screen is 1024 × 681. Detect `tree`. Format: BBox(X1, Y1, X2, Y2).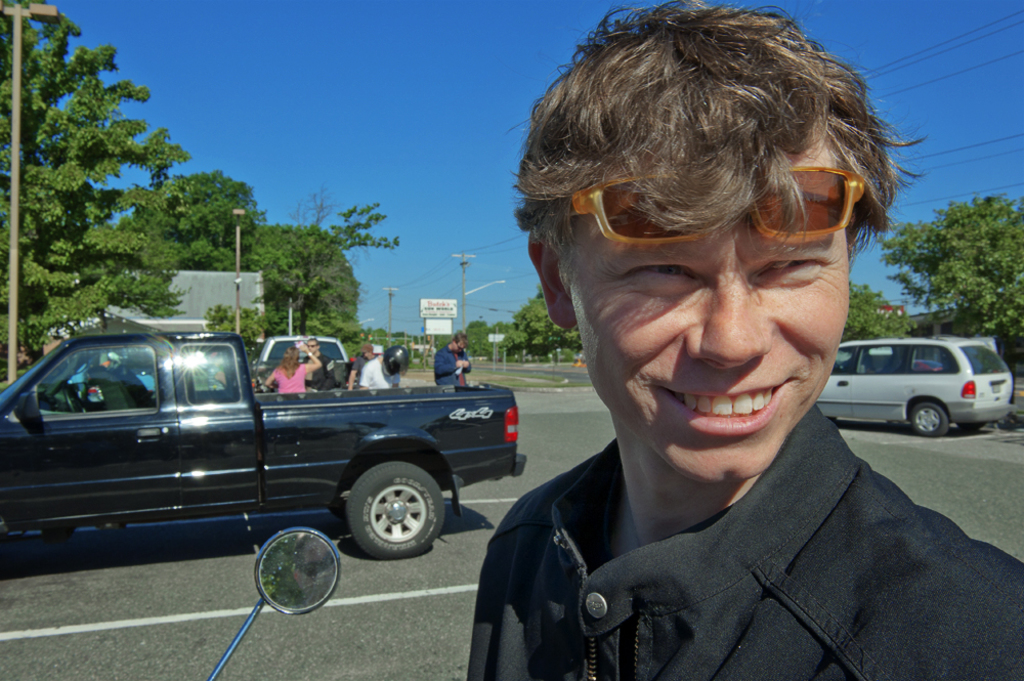
BBox(877, 191, 1023, 358).
